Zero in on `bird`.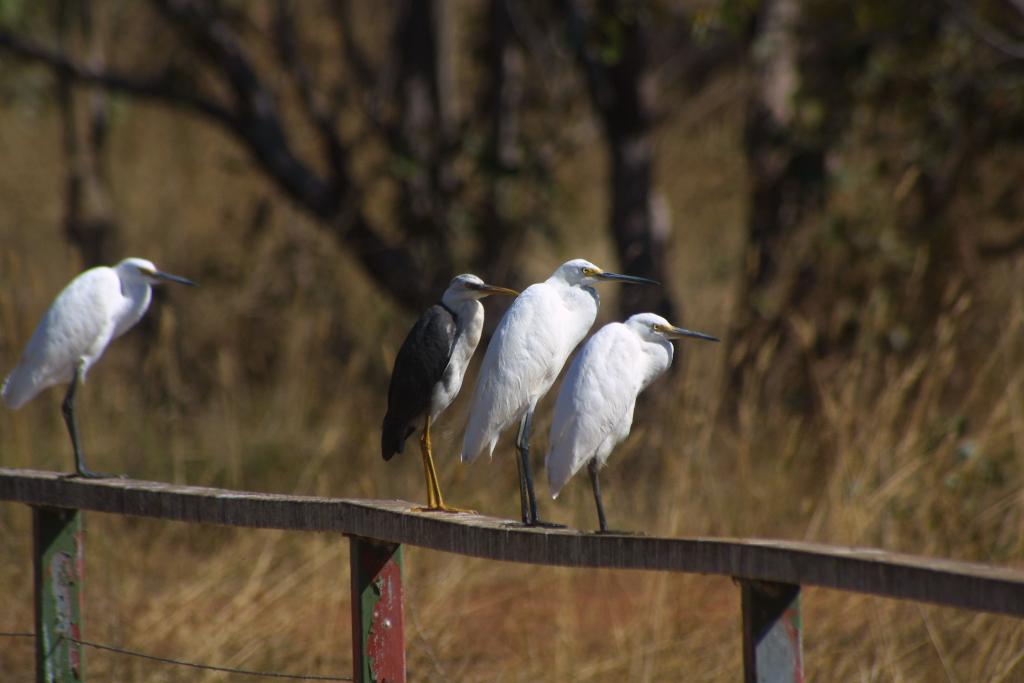
Zeroed in: <bbox>0, 248, 200, 482</bbox>.
